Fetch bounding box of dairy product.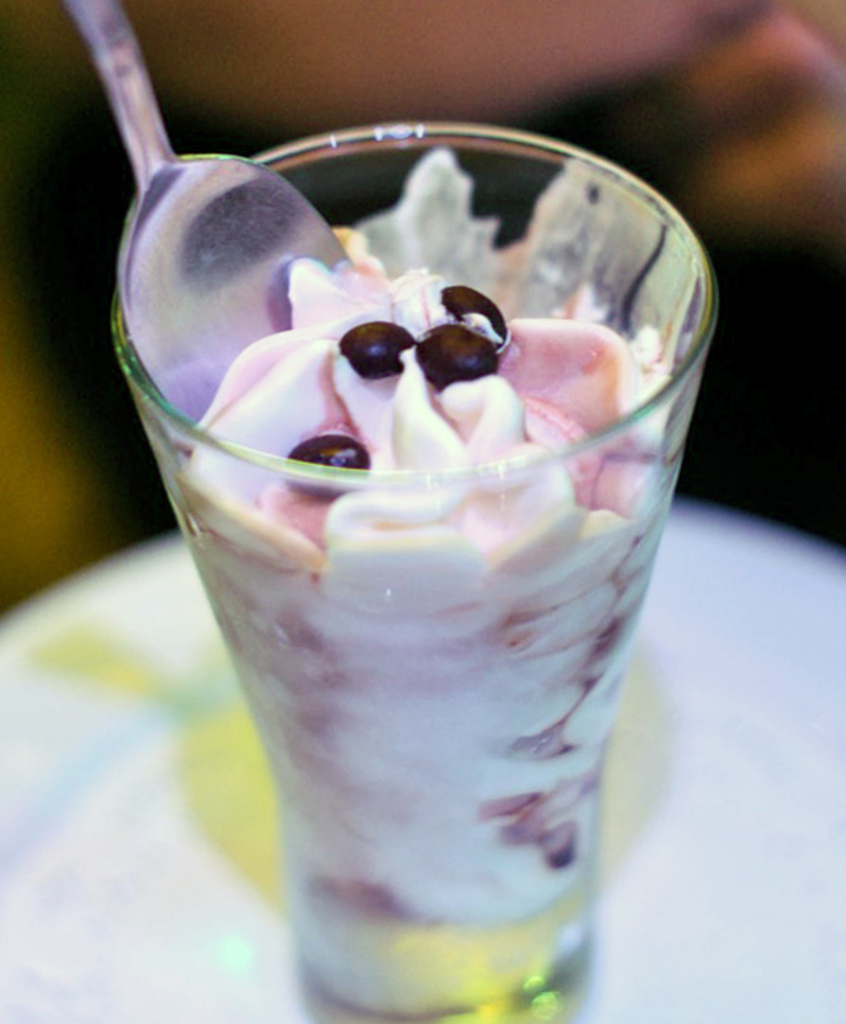
Bbox: detection(123, 148, 712, 928).
